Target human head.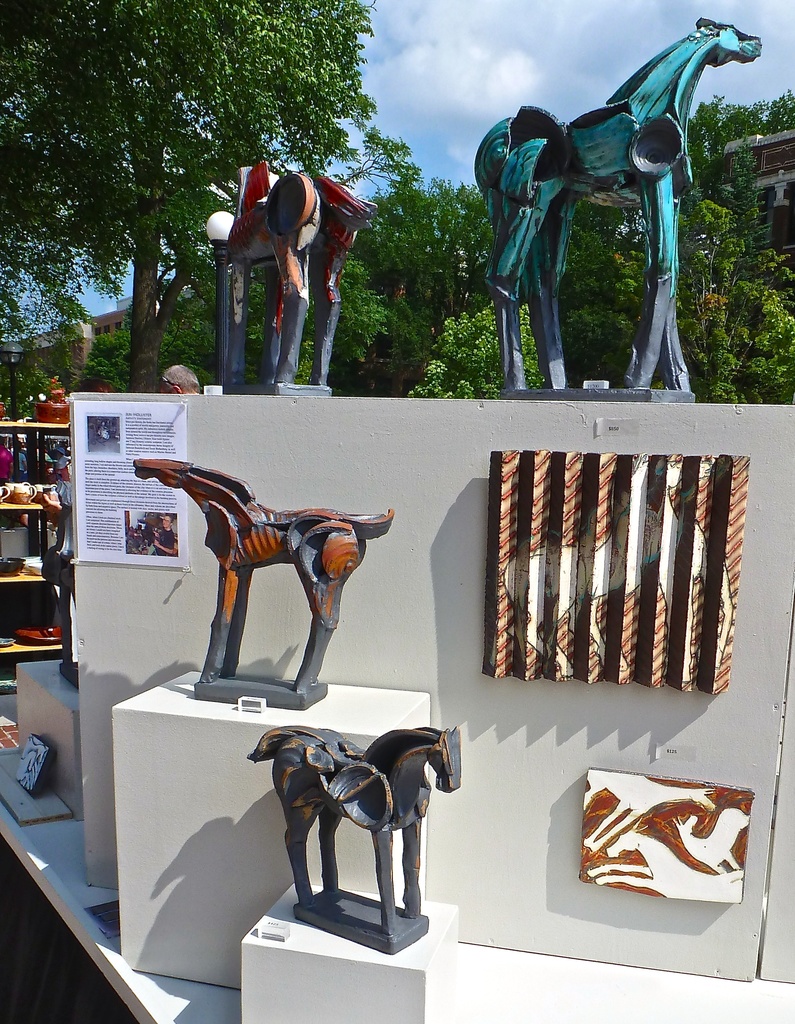
Target region: bbox(160, 364, 201, 395).
